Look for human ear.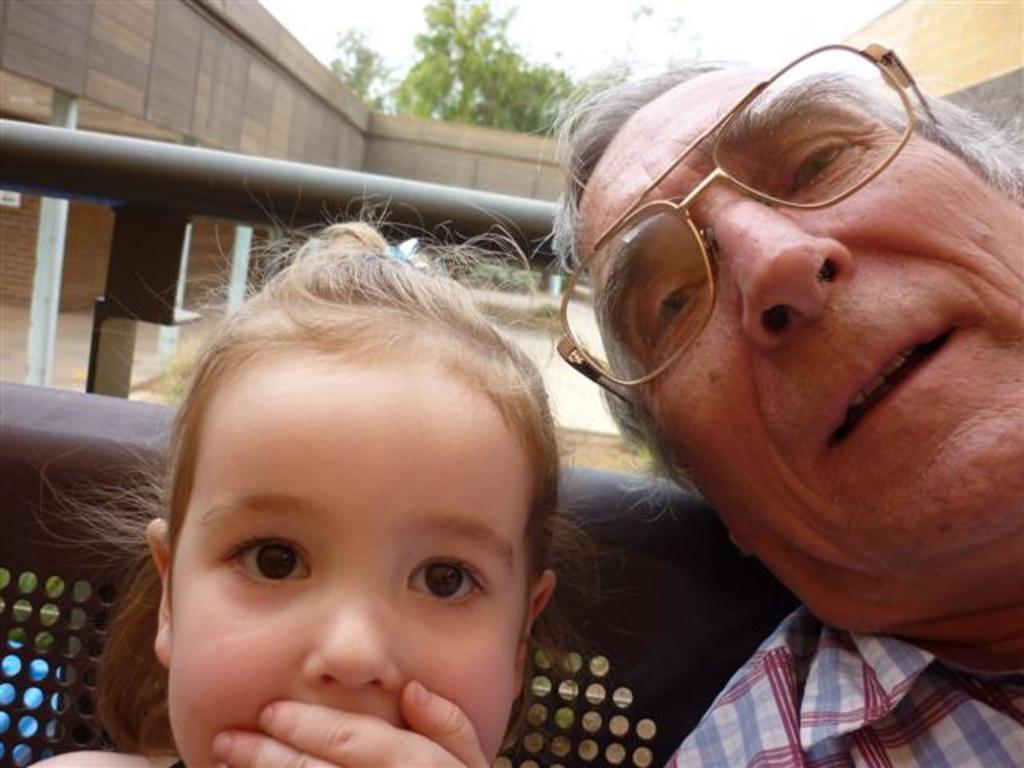
Found: x1=149 y1=514 x2=165 y2=674.
